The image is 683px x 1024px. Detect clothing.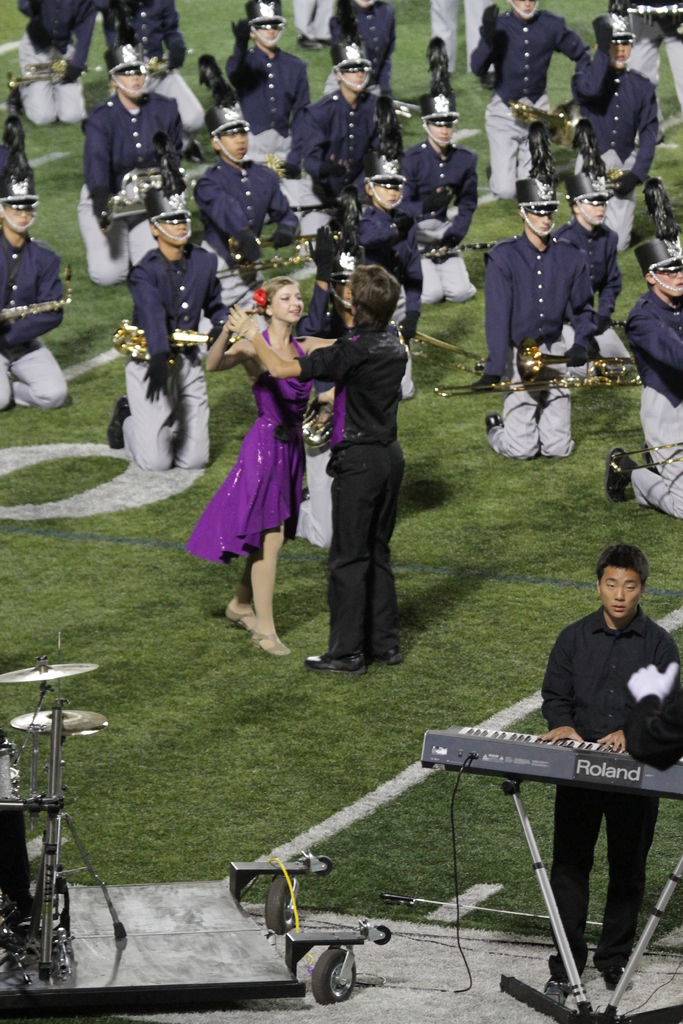
Detection: {"left": 429, "top": 0, "right": 490, "bottom": 68}.
